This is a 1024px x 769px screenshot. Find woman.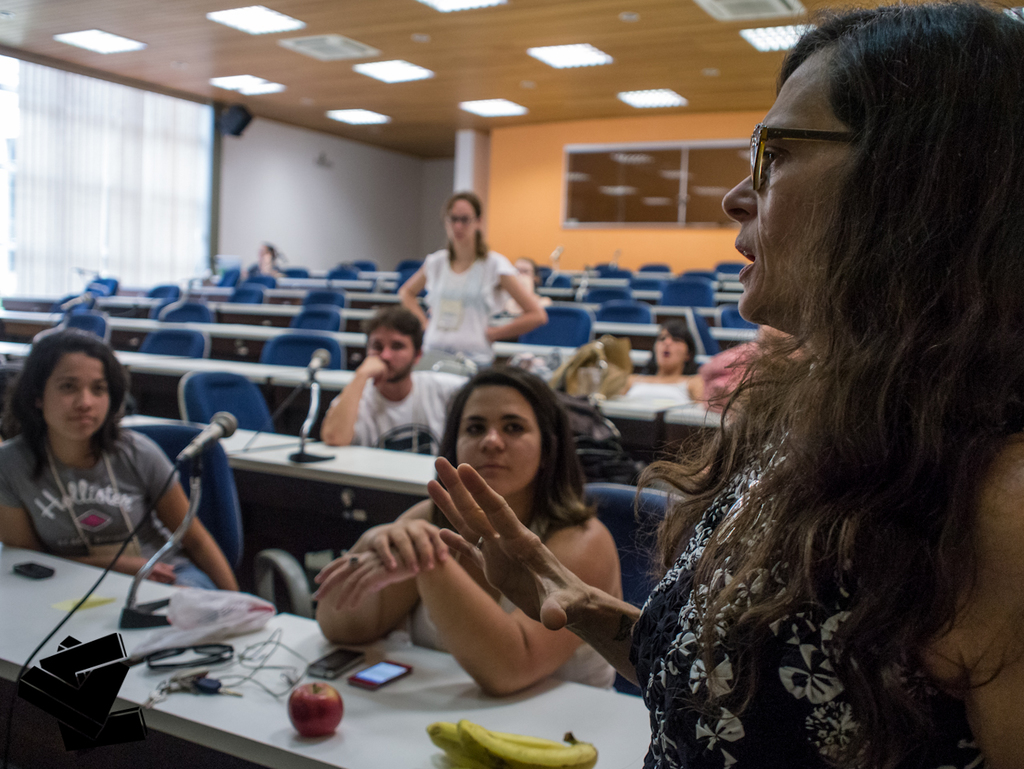
Bounding box: box(0, 330, 239, 595).
